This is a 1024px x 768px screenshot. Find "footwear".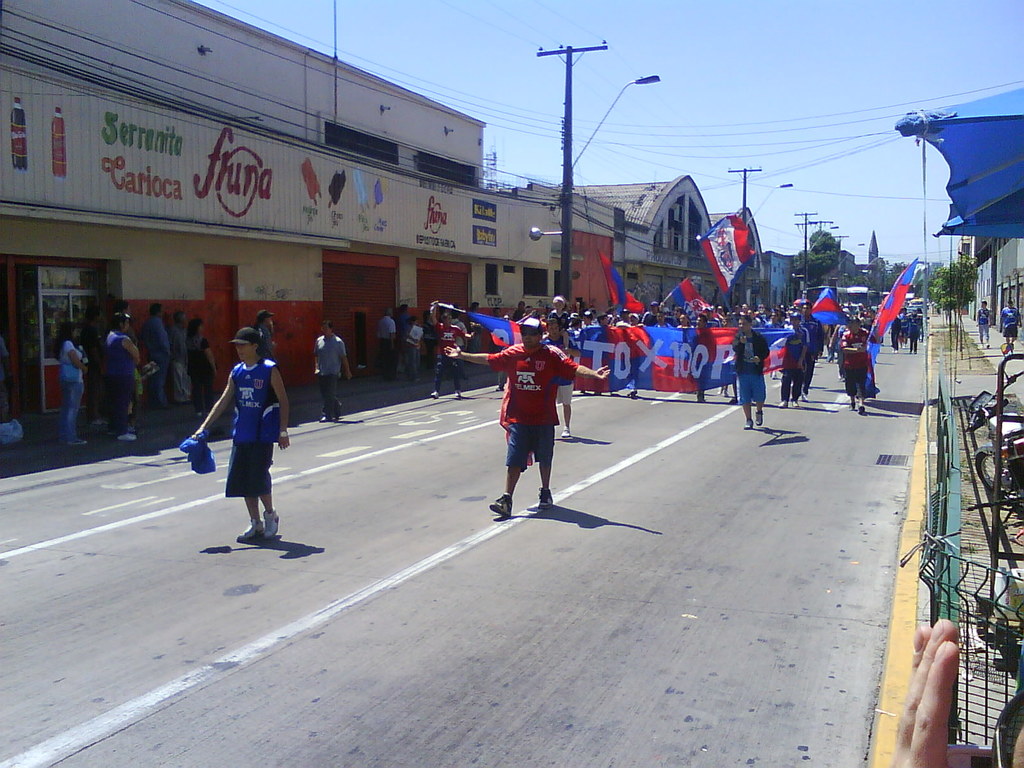
Bounding box: {"x1": 560, "y1": 426, "x2": 571, "y2": 440}.
